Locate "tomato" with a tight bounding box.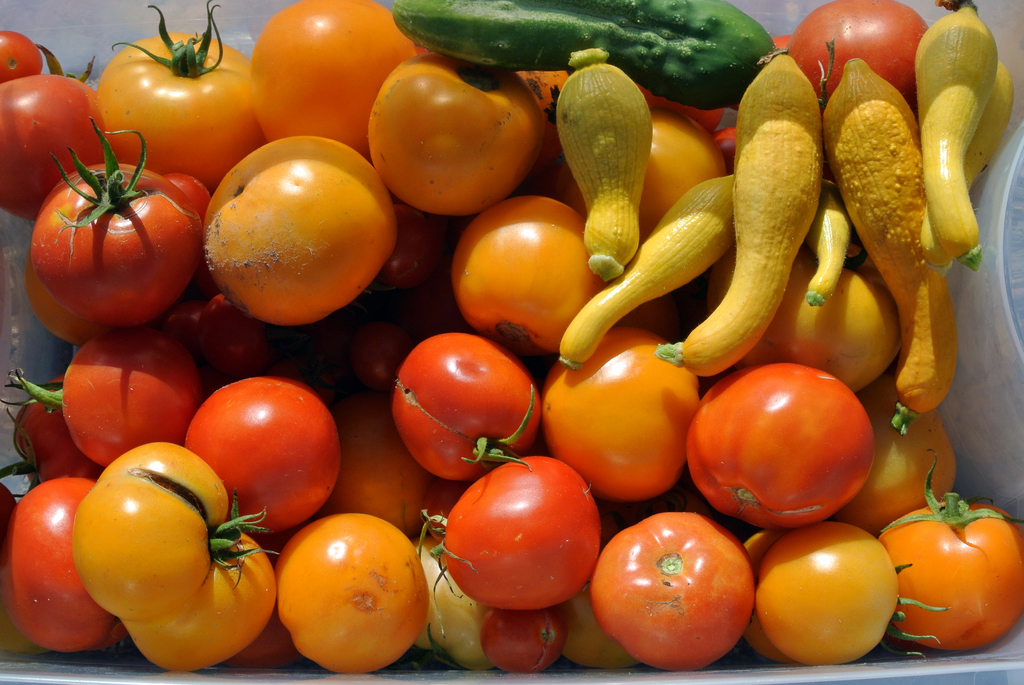
locate(93, 0, 268, 187).
